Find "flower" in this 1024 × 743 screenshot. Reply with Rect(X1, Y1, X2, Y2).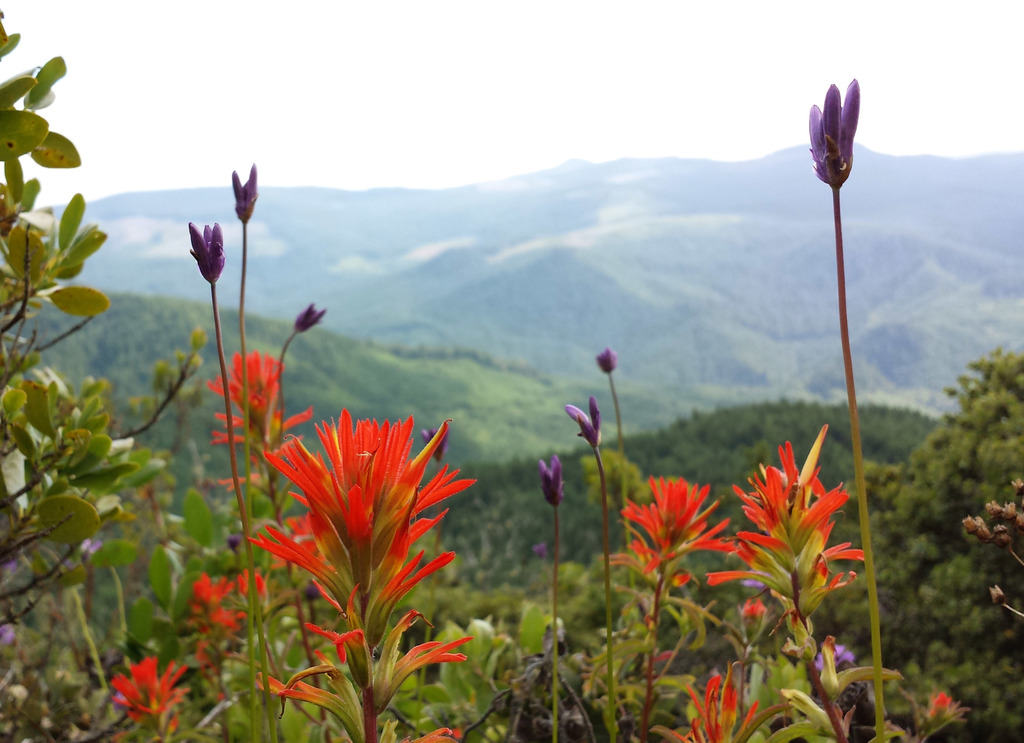
Rect(111, 660, 194, 742).
